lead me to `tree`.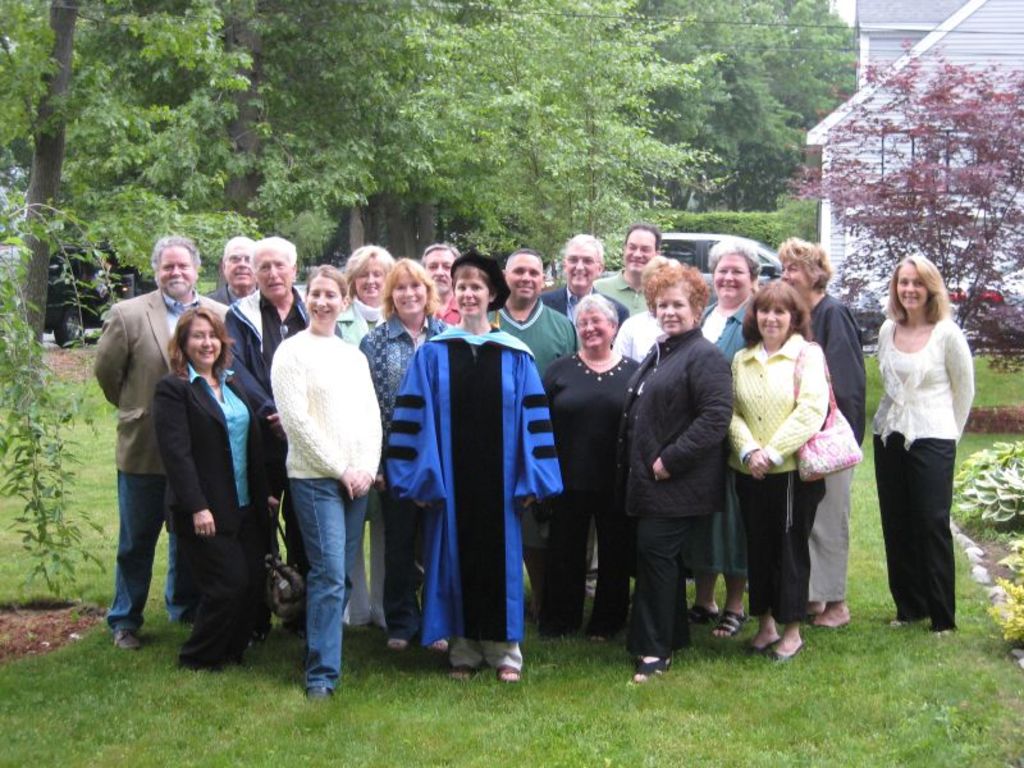
Lead to select_region(803, 41, 1023, 348).
